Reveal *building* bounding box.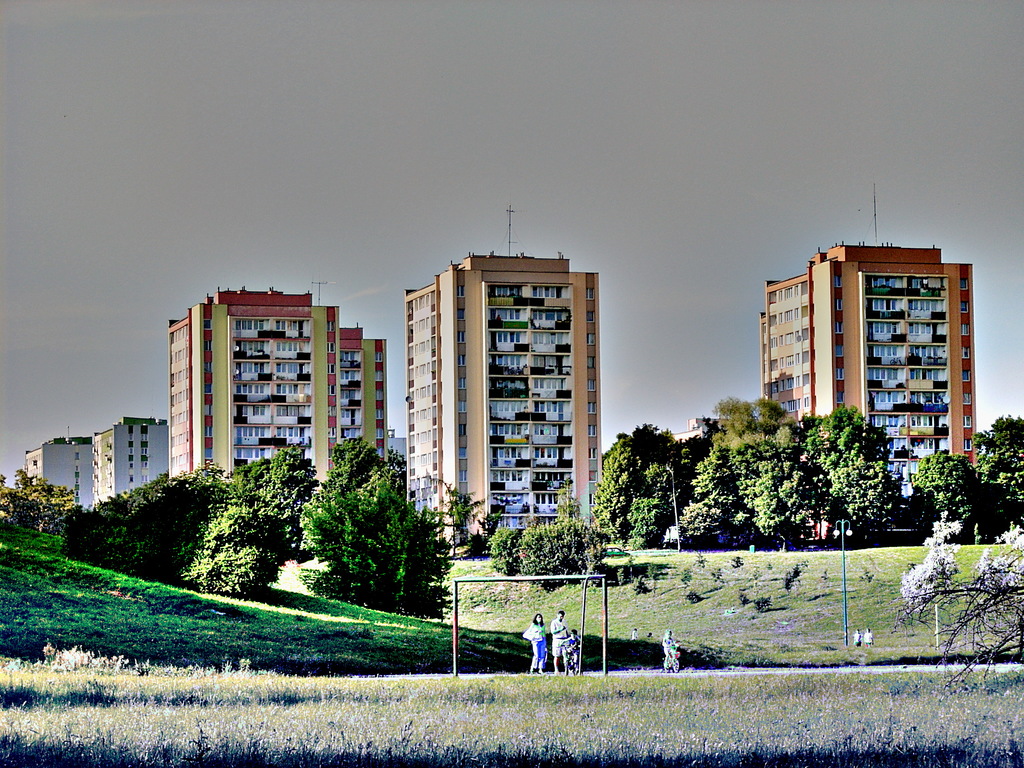
Revealed: rect(167, 280, 392, 494).
